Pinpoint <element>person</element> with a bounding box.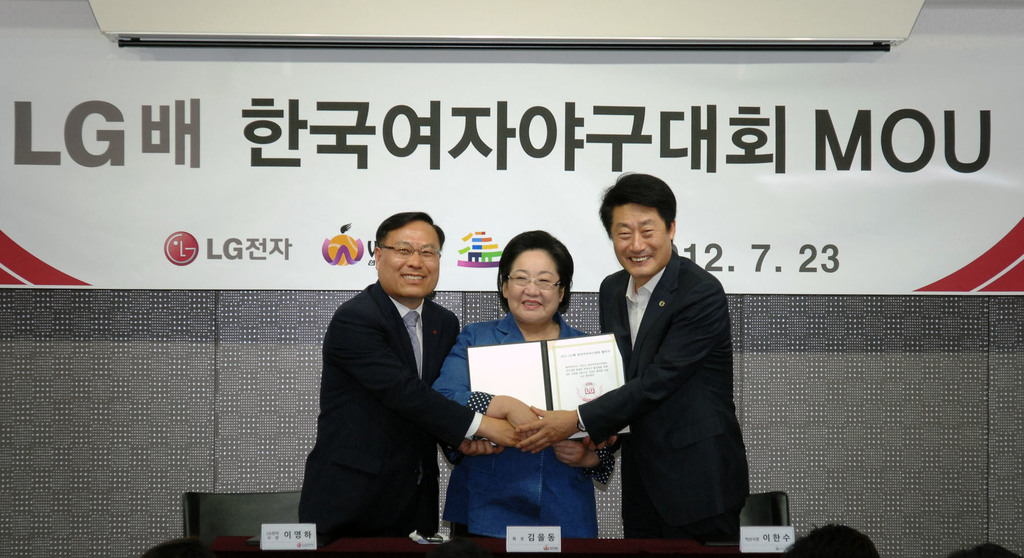
x1=511 y1=176 x2=754 y2=554.
